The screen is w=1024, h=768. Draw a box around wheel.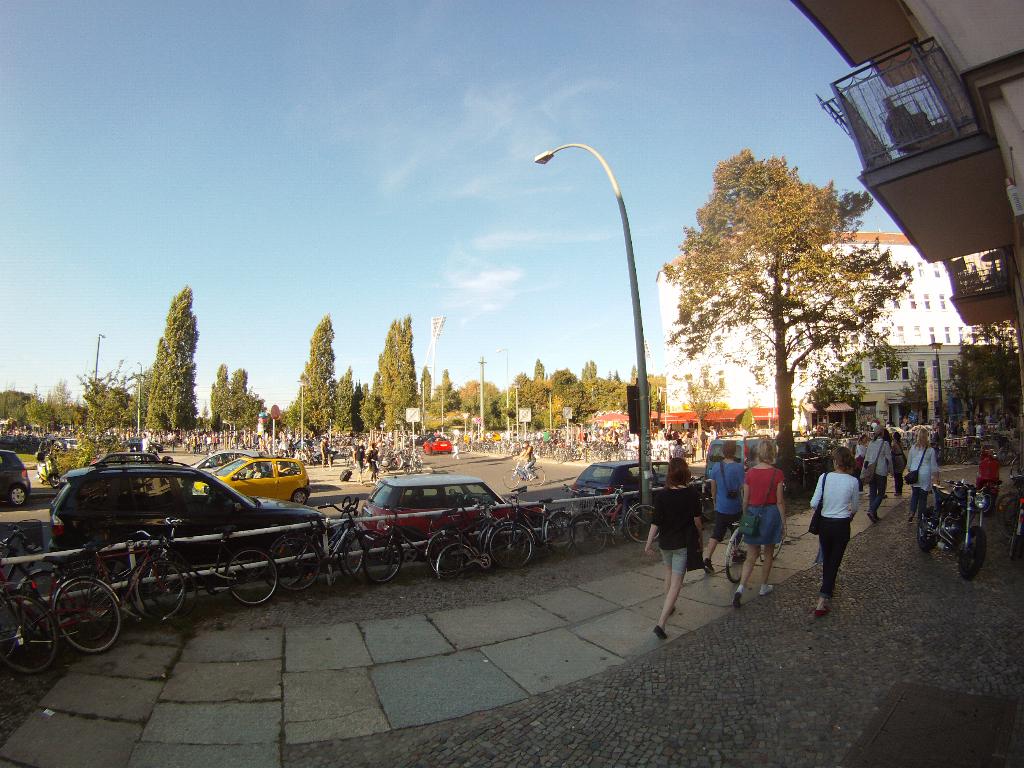
pyautogui.locateOnScreen(623, 502, 660, 544).
